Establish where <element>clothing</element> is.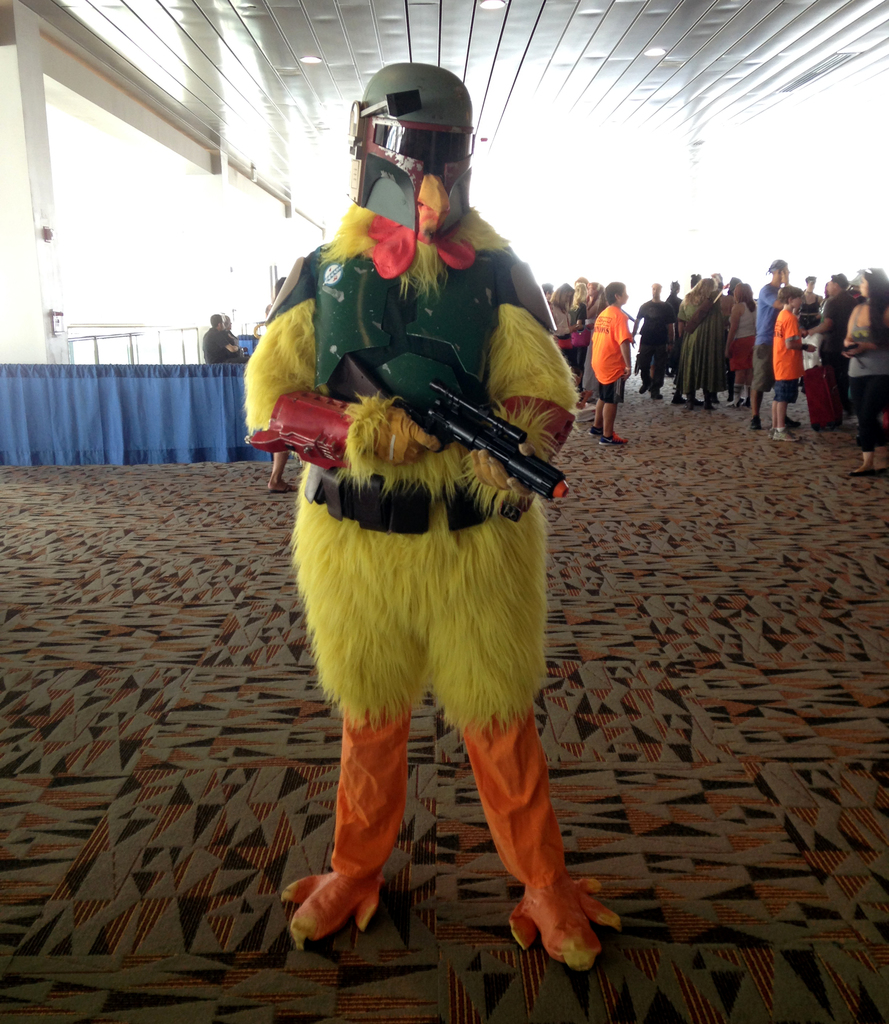
Established at {"left": 847, "top": 301, "right": 888, "bottom": 438}.
